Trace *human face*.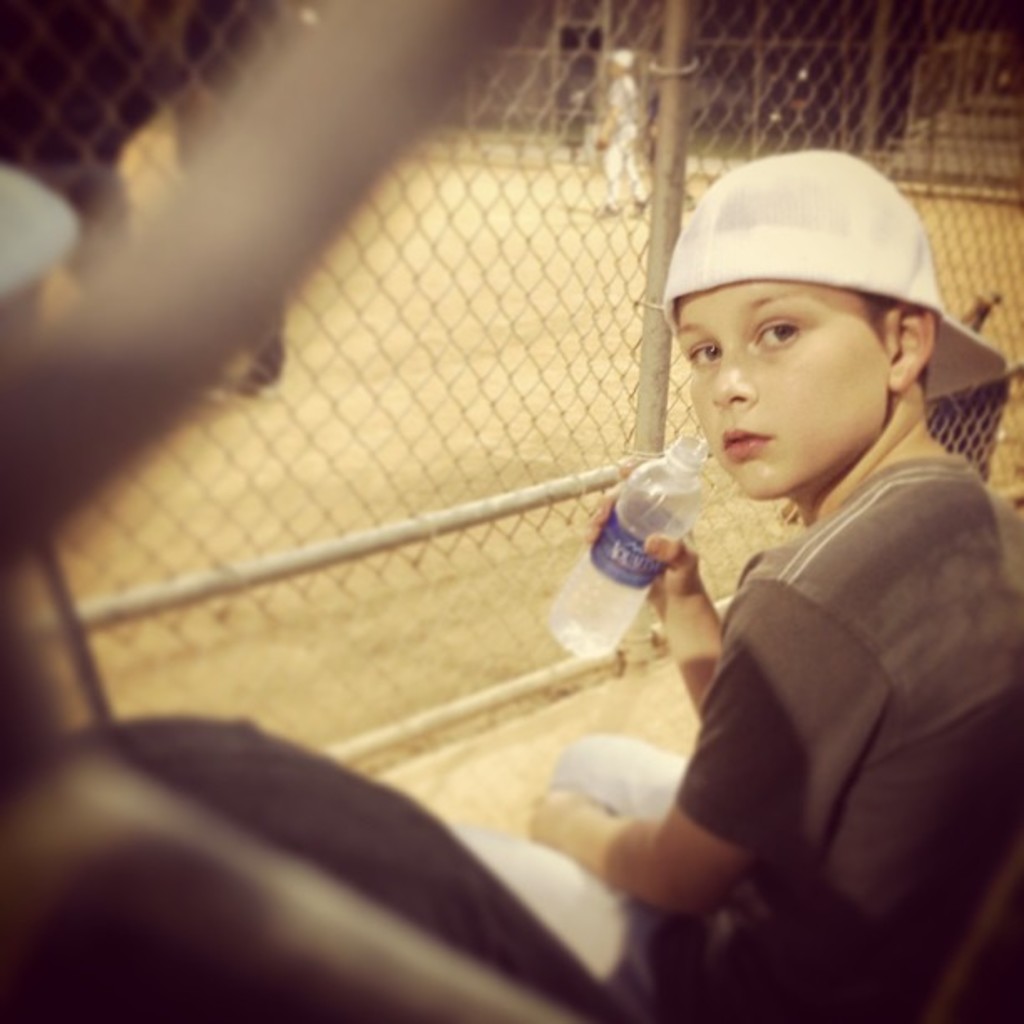
Traced to Rect(678, 289, 892, 504).
